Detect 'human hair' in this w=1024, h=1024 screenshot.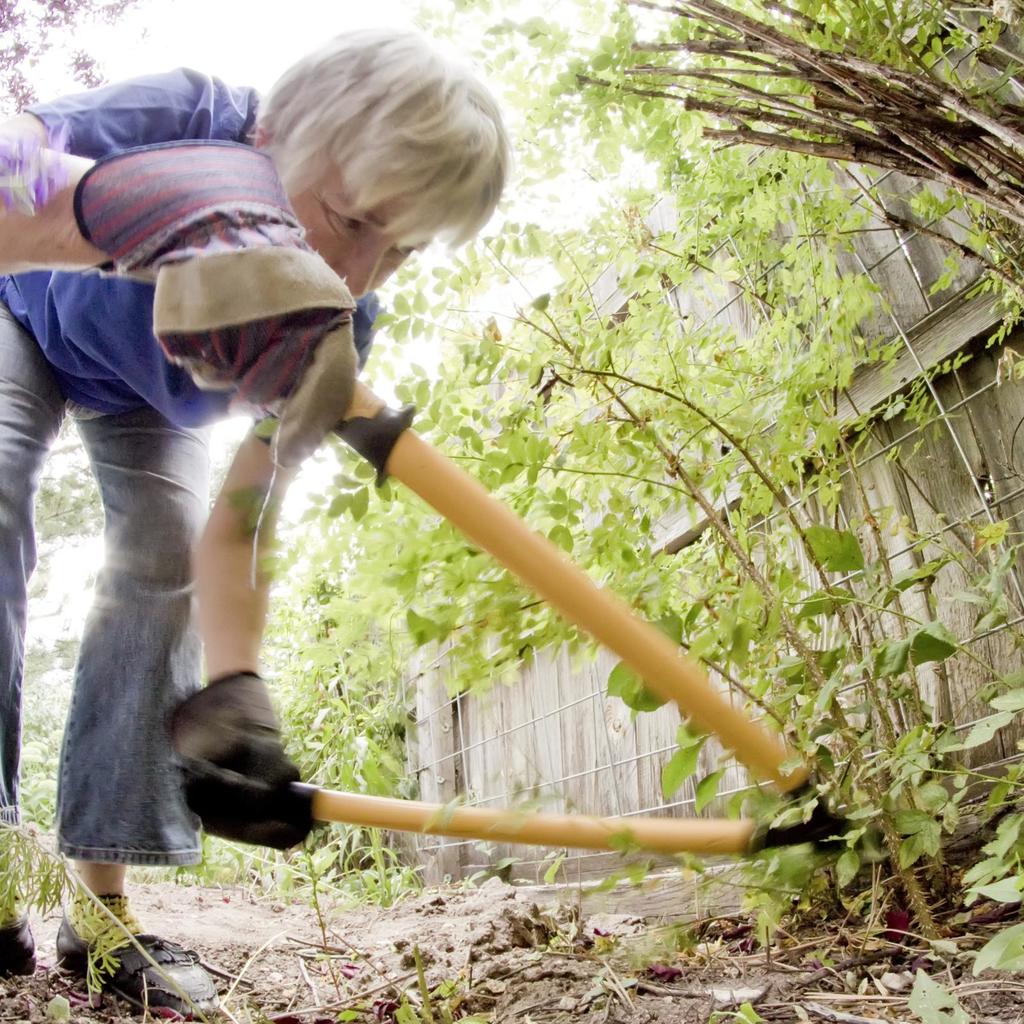
Detection: (x1=234, y1=21, x2=490, y2=285).
